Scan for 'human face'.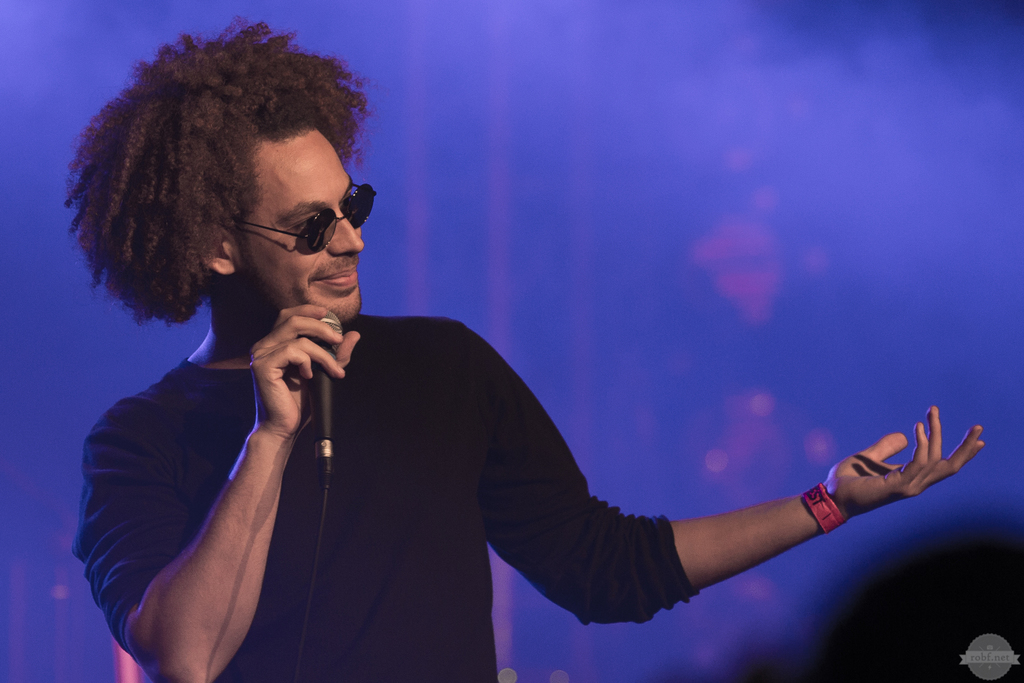
Scan result: {"left": 234, "top": 138, "right": 377, "bottom": 329}.
